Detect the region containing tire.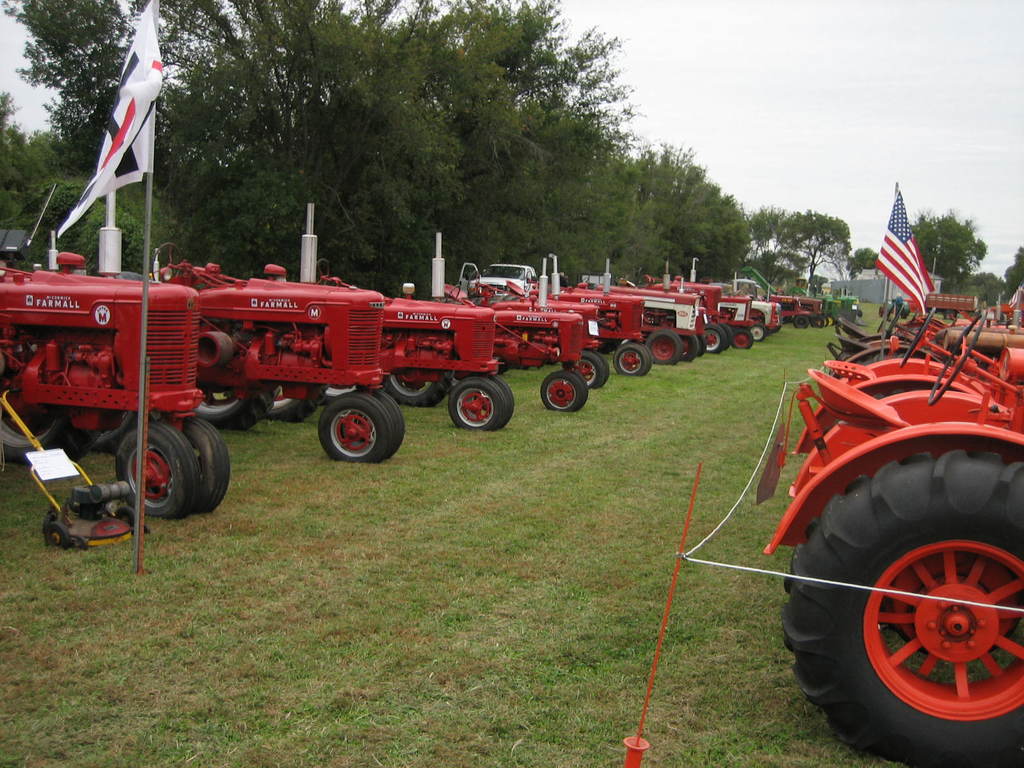
pyautogui.locateOnScreen(263, 387, 321, 422).
